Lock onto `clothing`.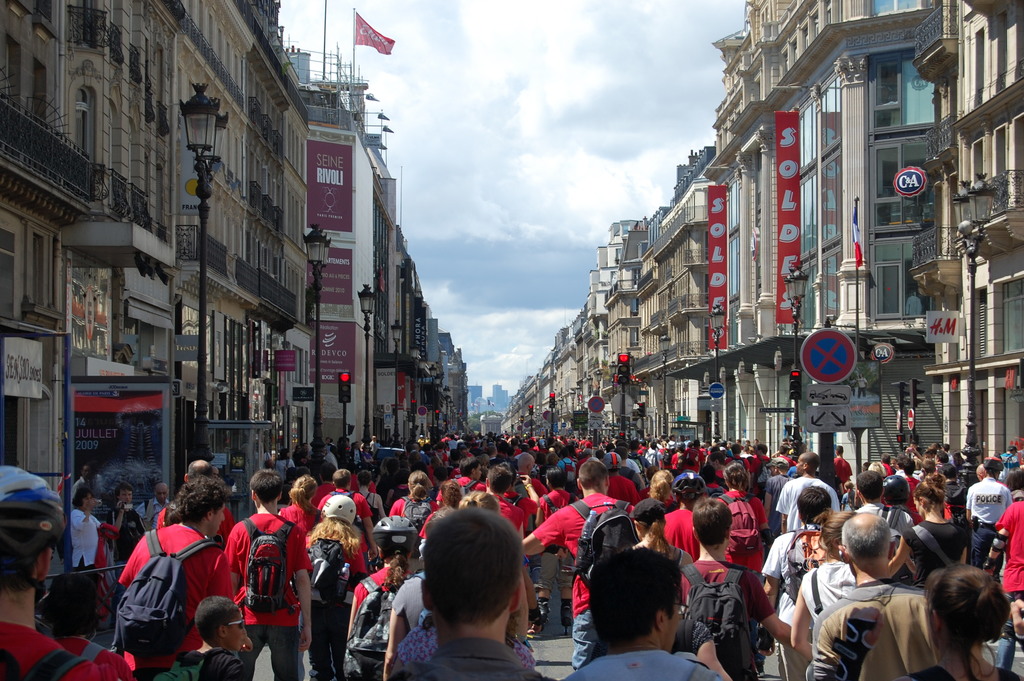
Locked: (x1=686, y1=555, x2=767, y2=680).
